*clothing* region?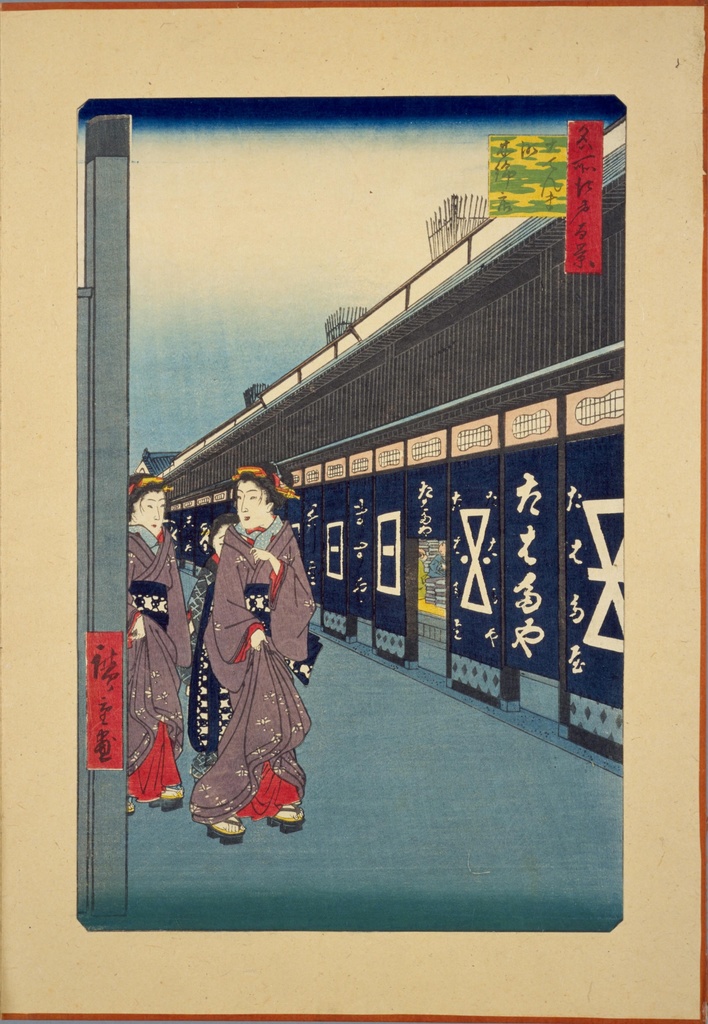
125:526:195:803
